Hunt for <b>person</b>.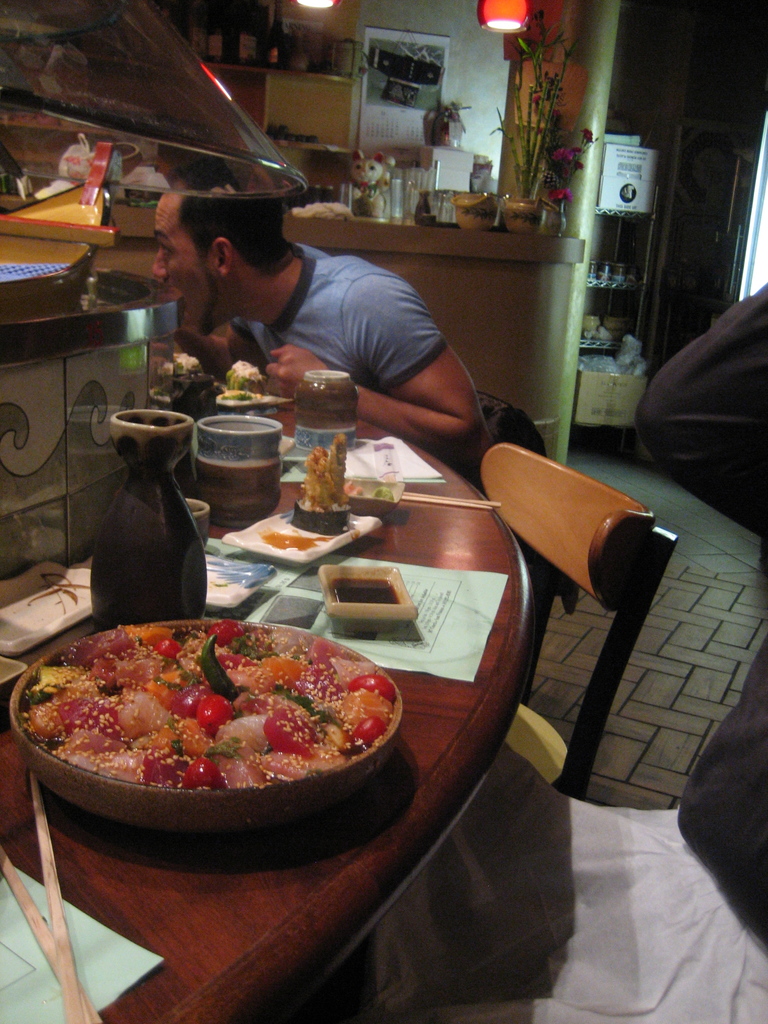
Hunted down at bbox=(263, 285, 767, 1023).
